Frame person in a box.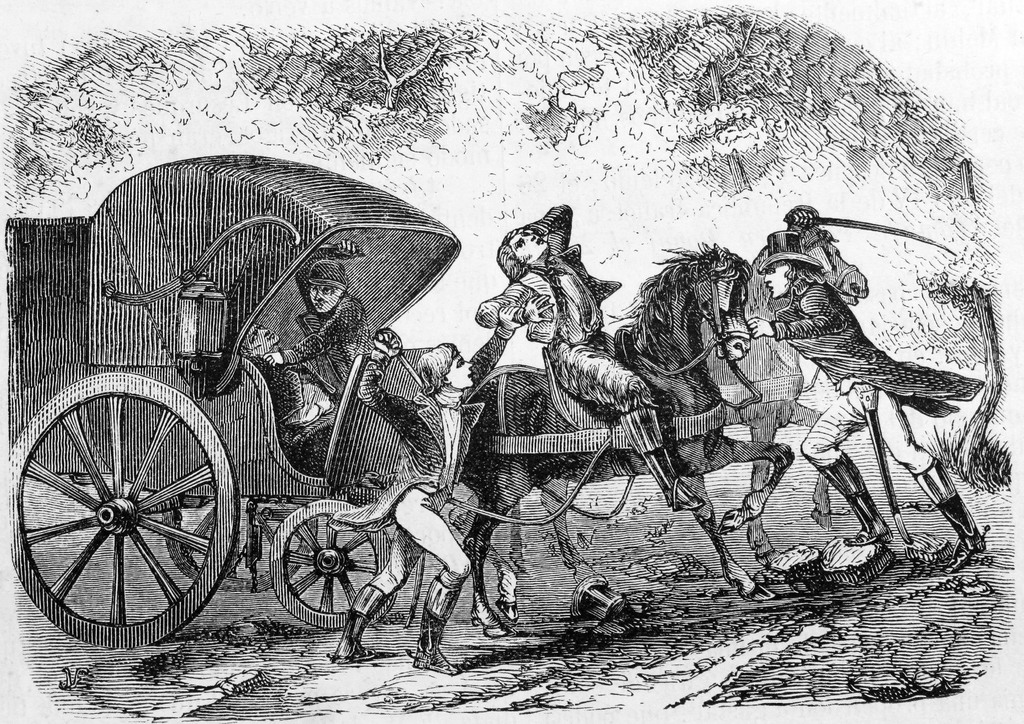
<box>477,207,708,513</box>.
